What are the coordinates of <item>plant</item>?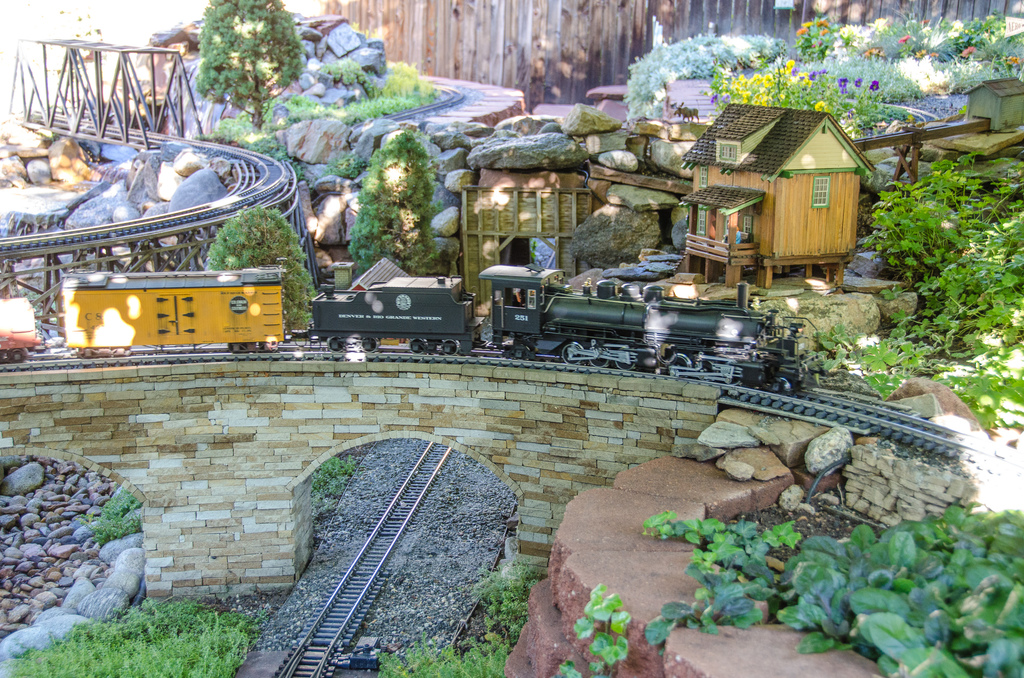
(x1=790, y1=514, x2=1023, y2=677).
